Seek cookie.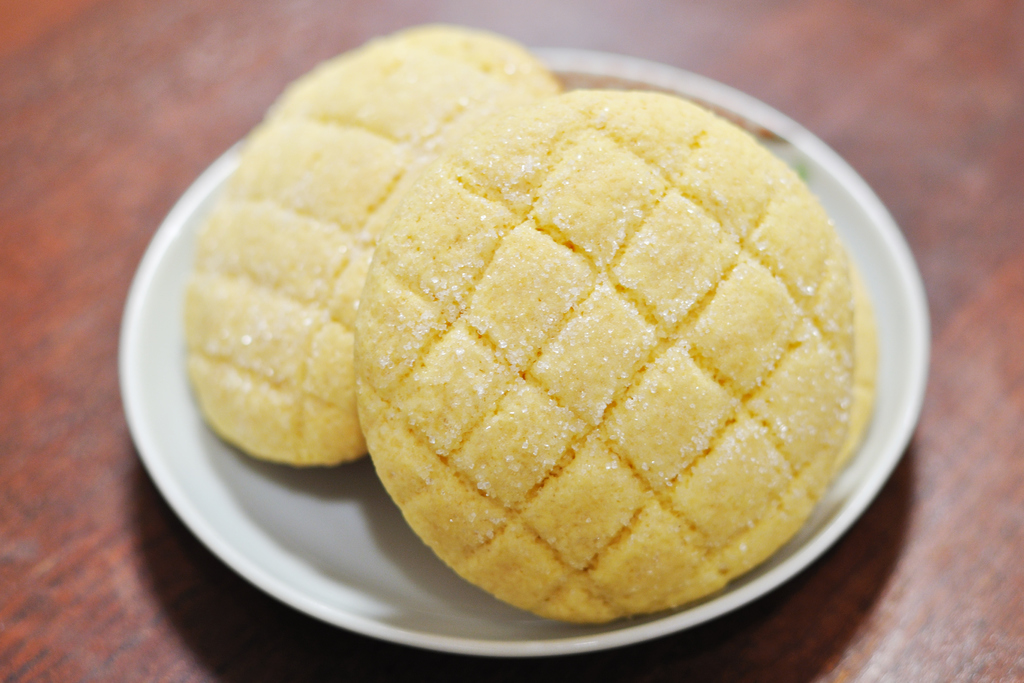
(left=826, top=256, right=879, bottom=474).
